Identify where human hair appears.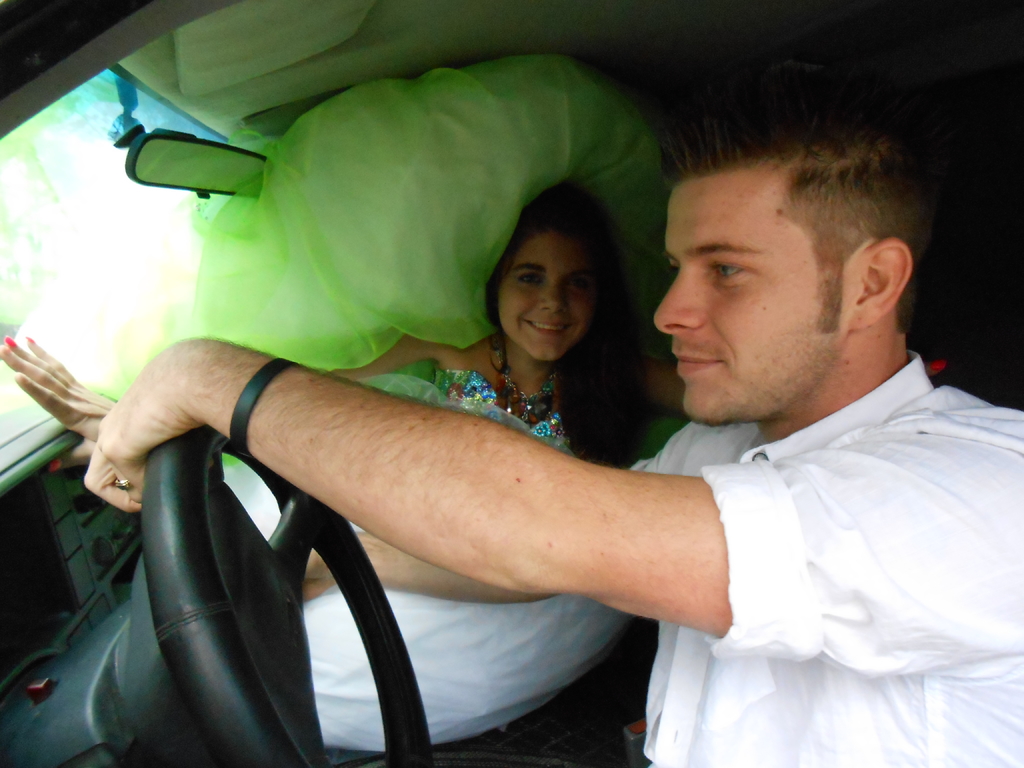
Appears at rect(486, 180, 659, 471).
